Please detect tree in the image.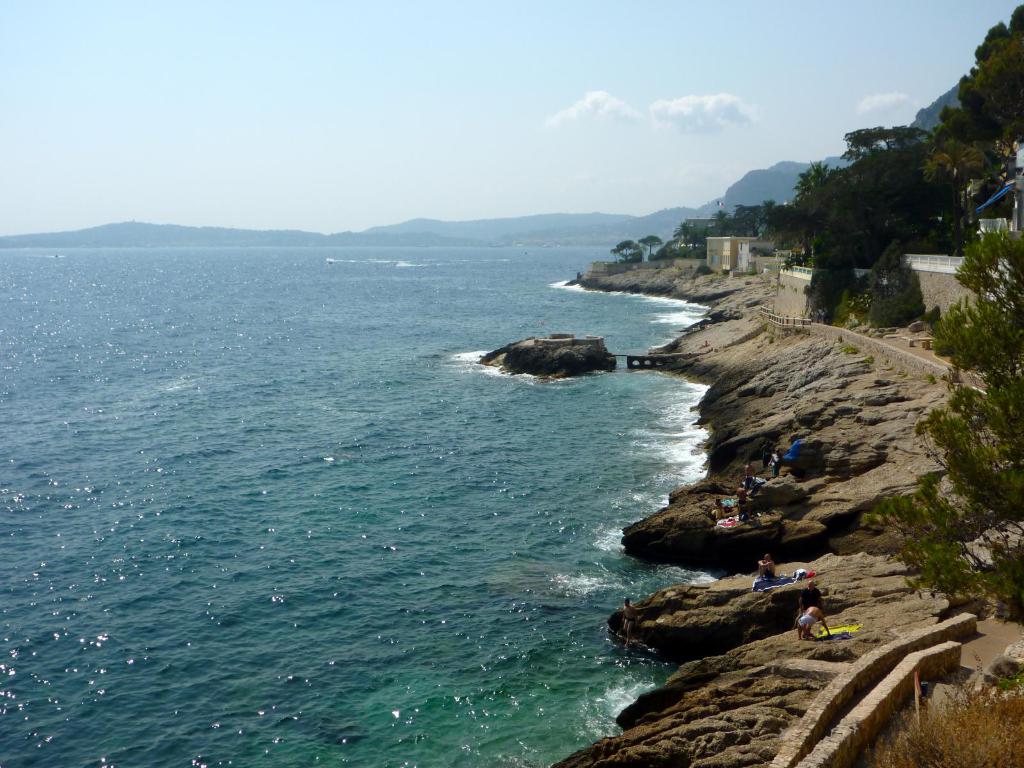
861 236 932 326.
